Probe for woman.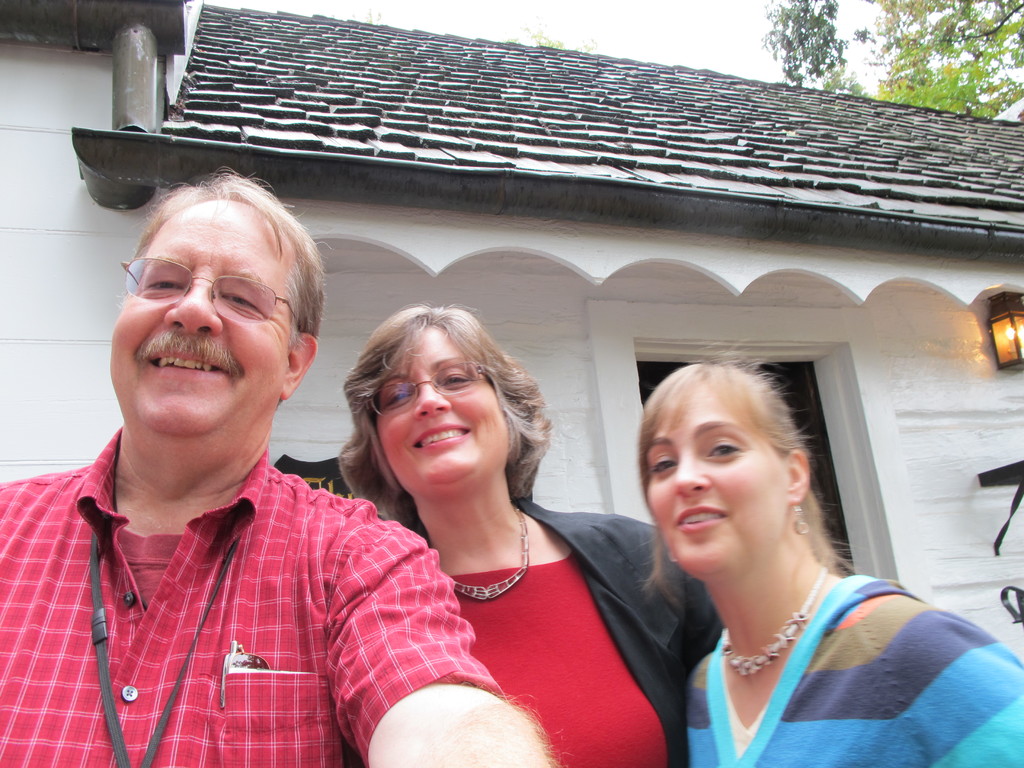
Probe result: [628,354,1023,767].
